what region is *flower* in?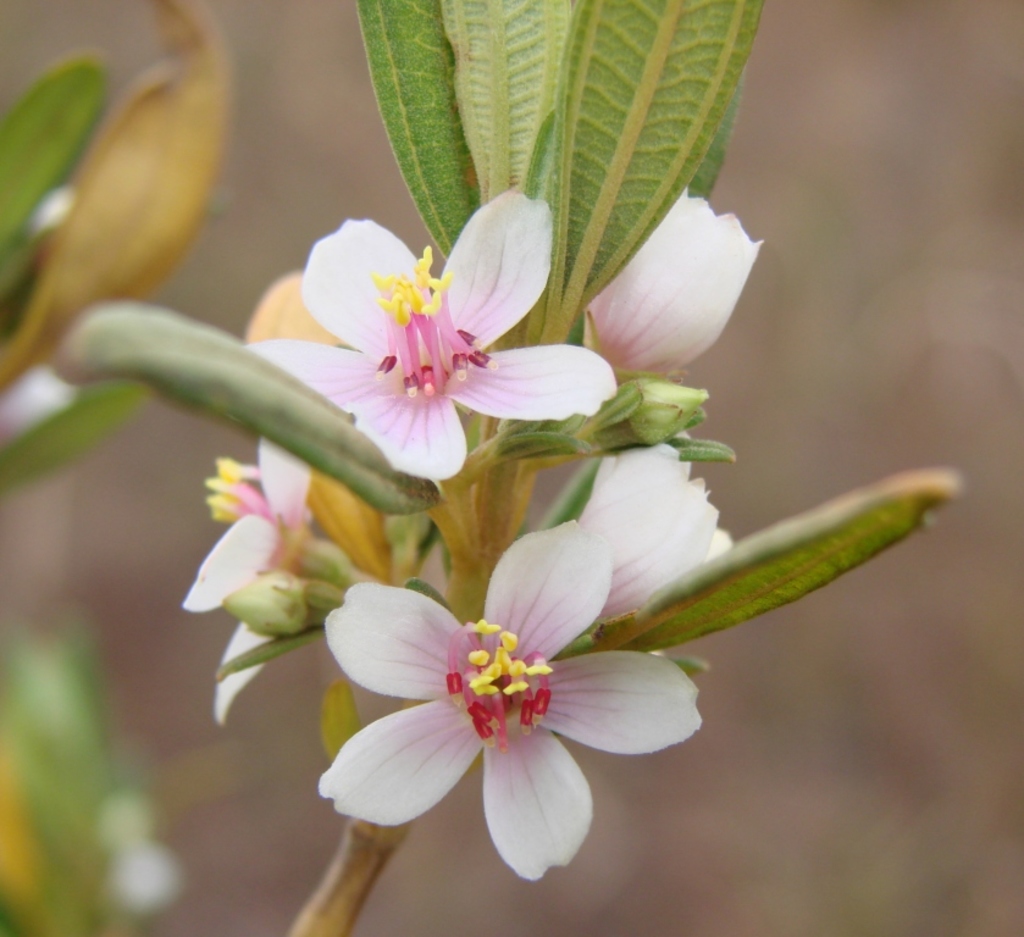
{"x1": 0, "y1": 184, "x2": 74, "y2": 444}.
